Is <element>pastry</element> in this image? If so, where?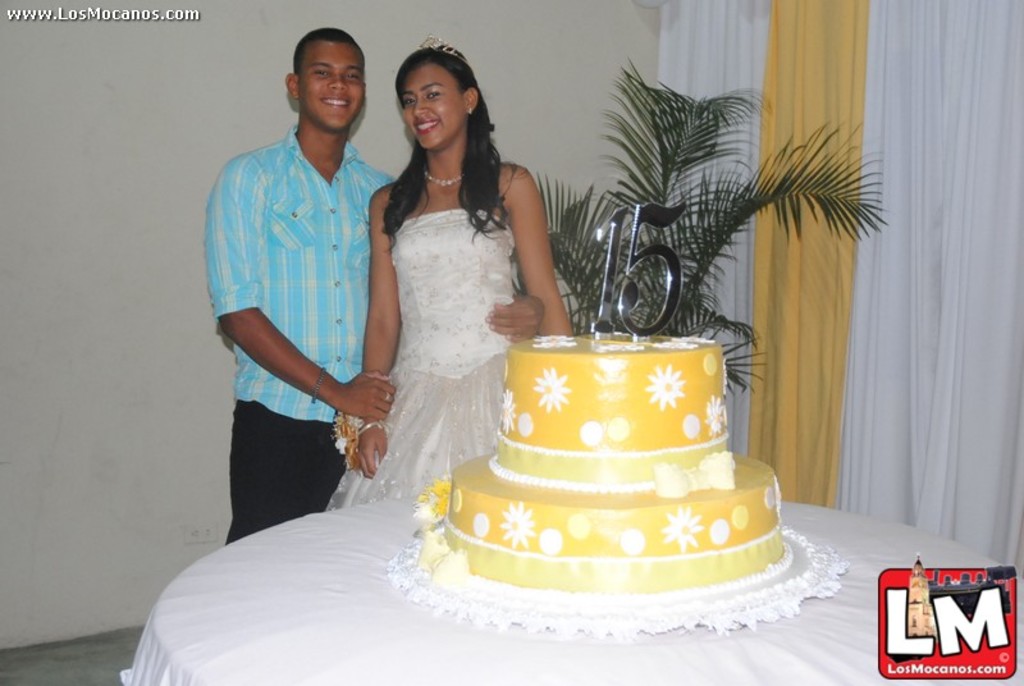
Yes, at box=[419, 326, 787, 595].
